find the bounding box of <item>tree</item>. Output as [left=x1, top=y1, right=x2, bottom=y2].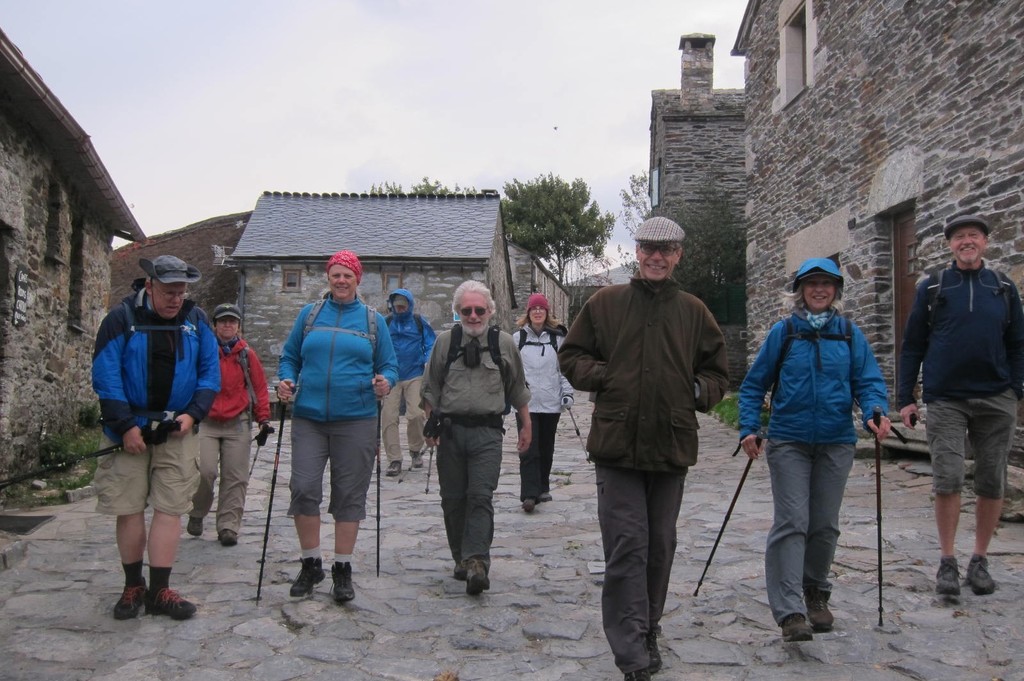
[left=612, top=170, right=651, bottom=282].
